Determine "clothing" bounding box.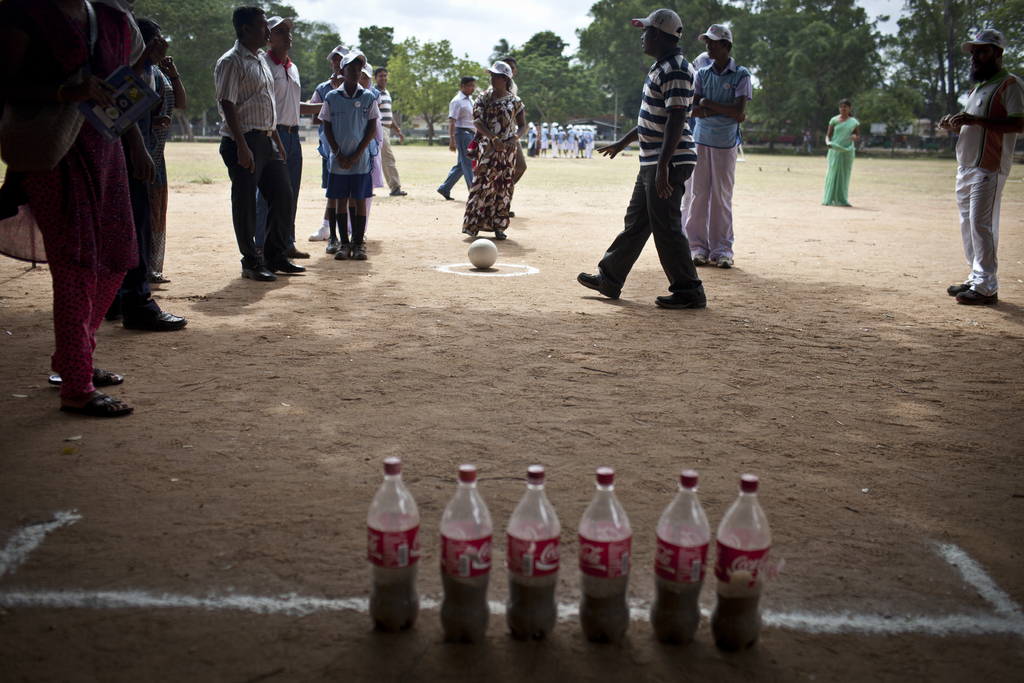
Determined: pyautogui.locateOnScreen(323, 95, 381, 199).
